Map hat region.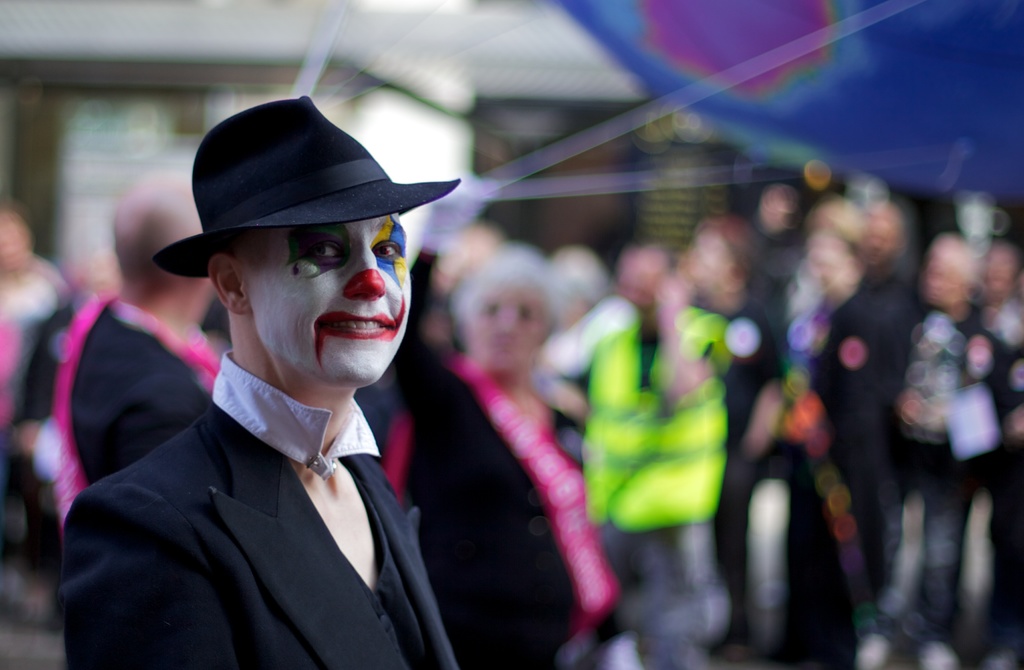
Mapped to [152,91,465,284].
